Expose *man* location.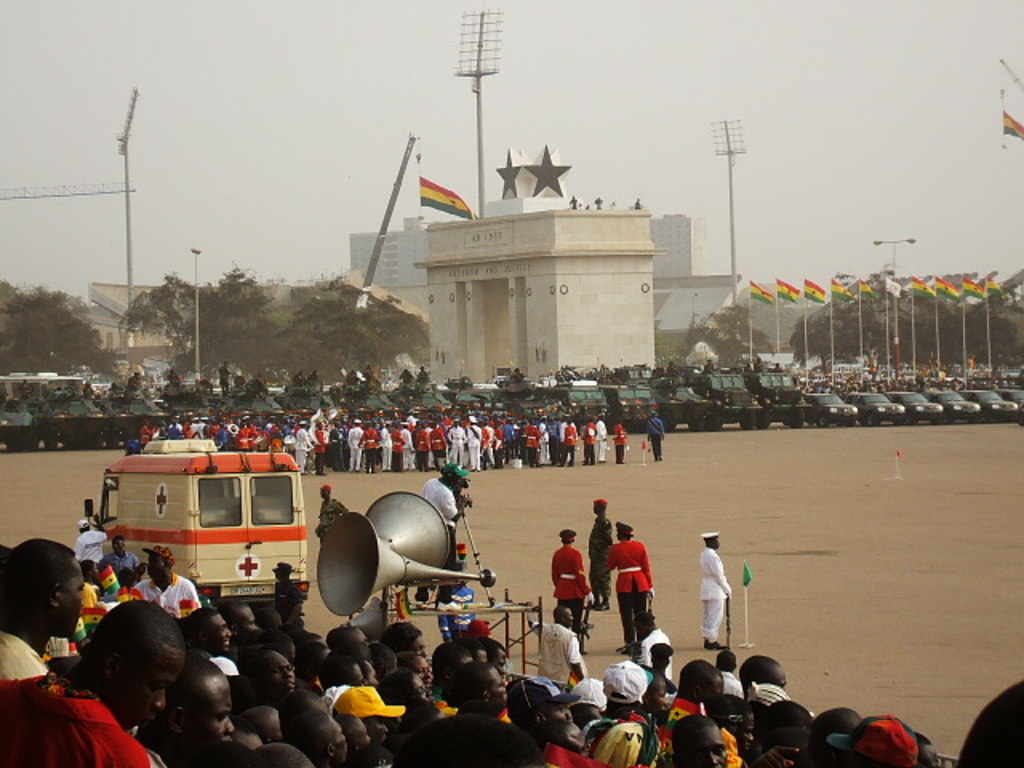
Exposed at Rect(37, 611, 230, 758).
